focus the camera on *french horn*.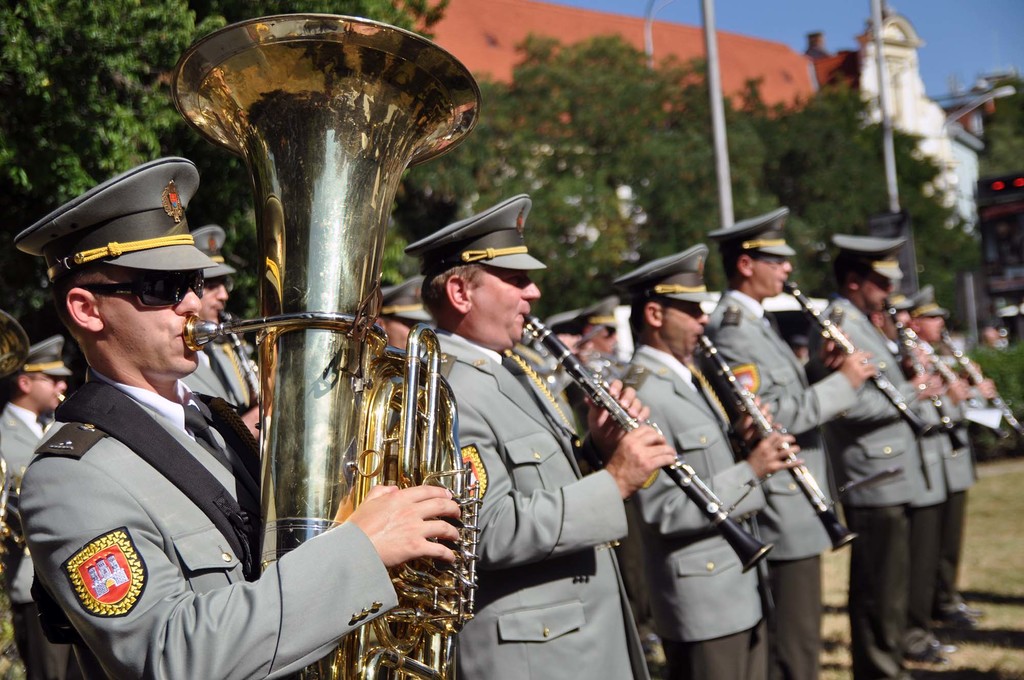
Focus region: bbox=(0, 310, 43, 589).
